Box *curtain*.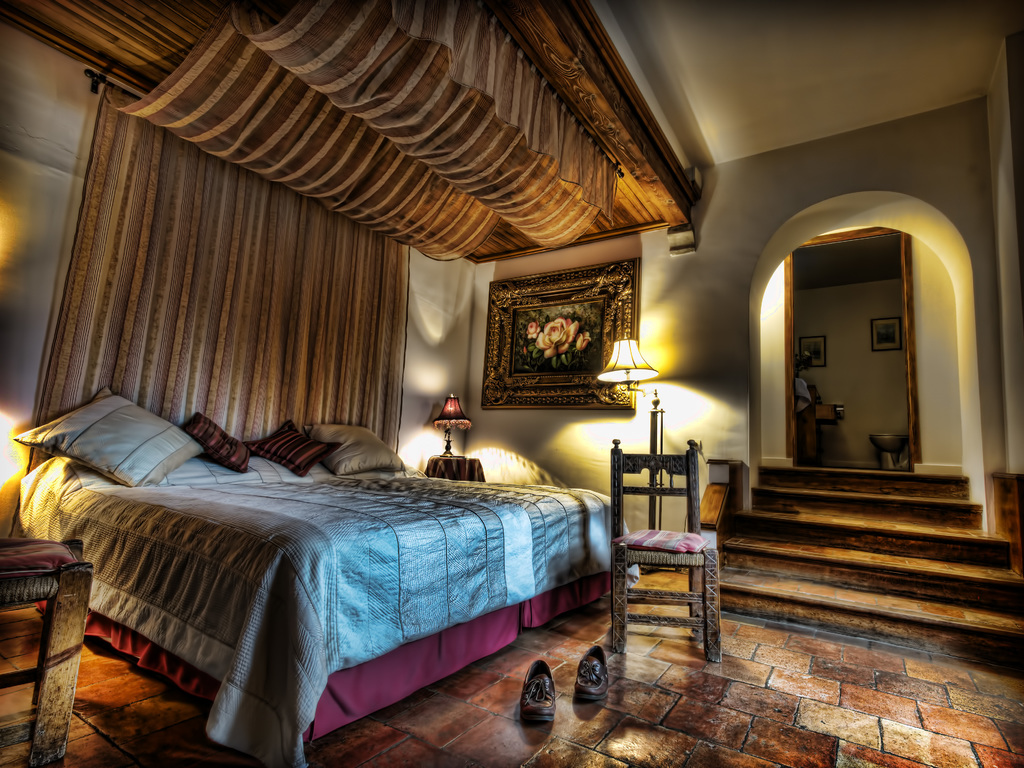
(60, 180, 401, 431).
